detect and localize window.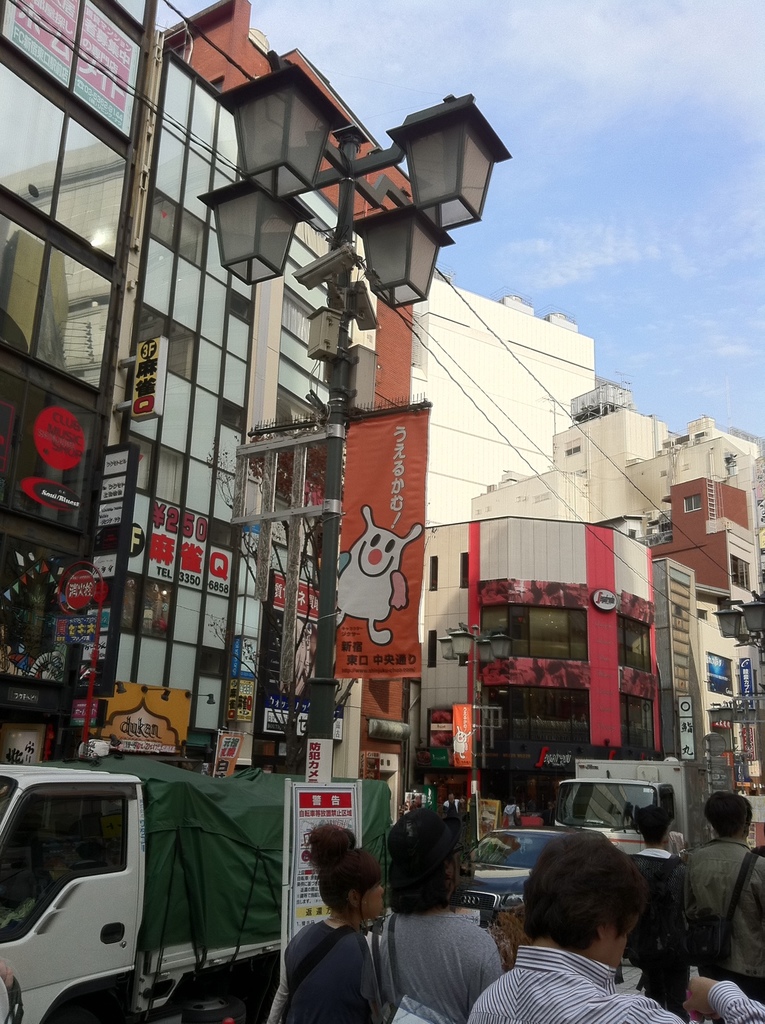
Localized at bbox=[705, 652, 736, 696].
